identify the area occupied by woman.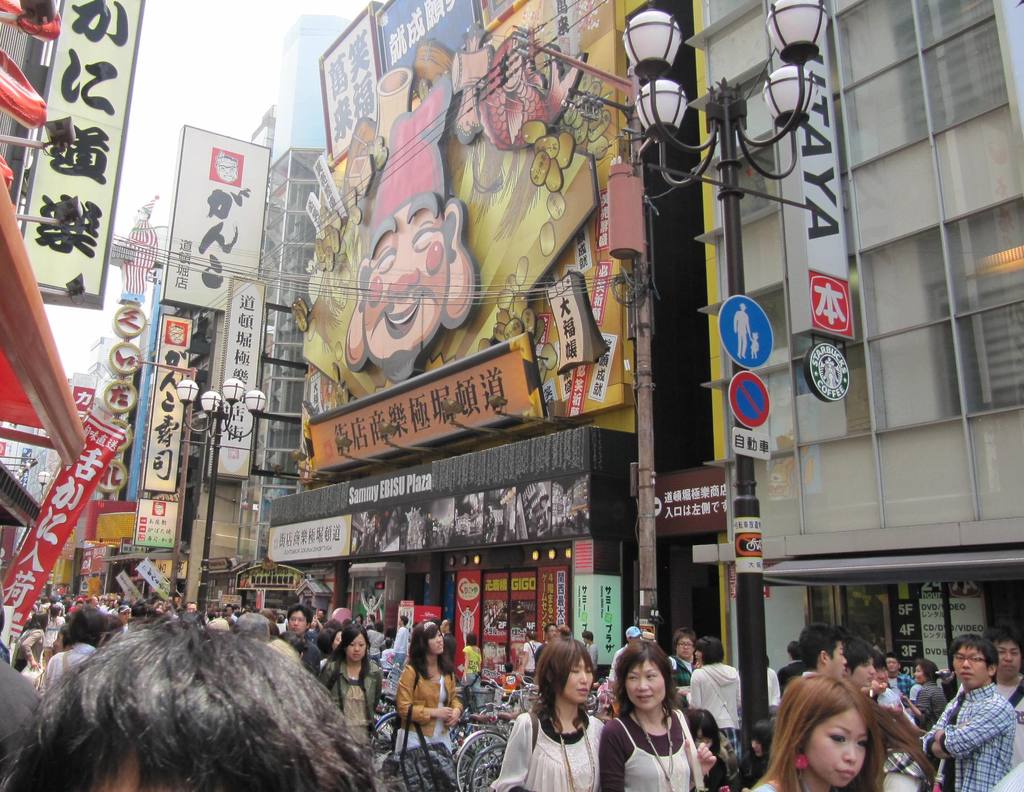
Area: [750, 669, 888, 791].
